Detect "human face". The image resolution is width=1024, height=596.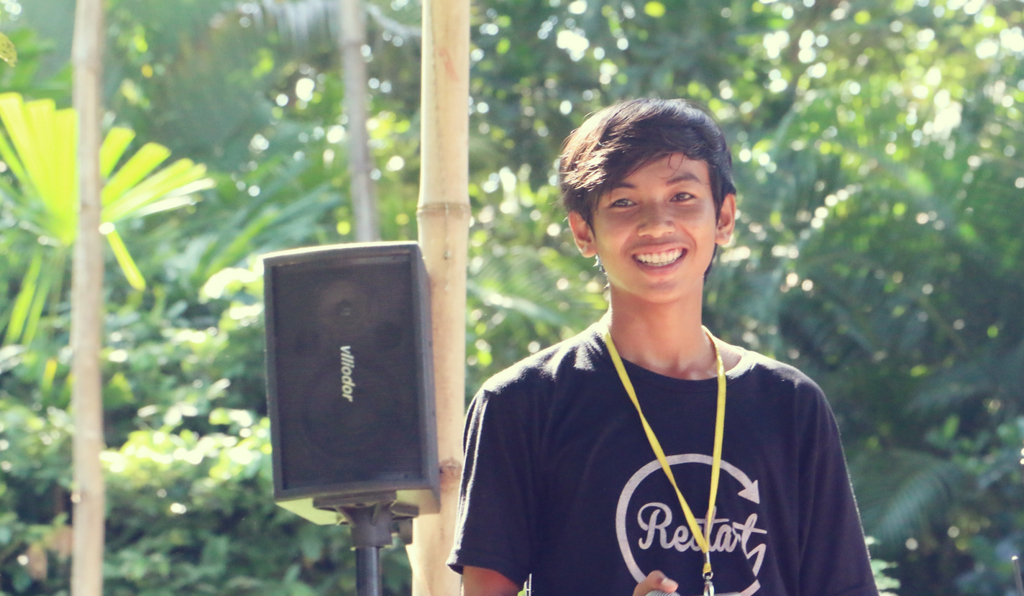
region(590, 154, 716, 308).
